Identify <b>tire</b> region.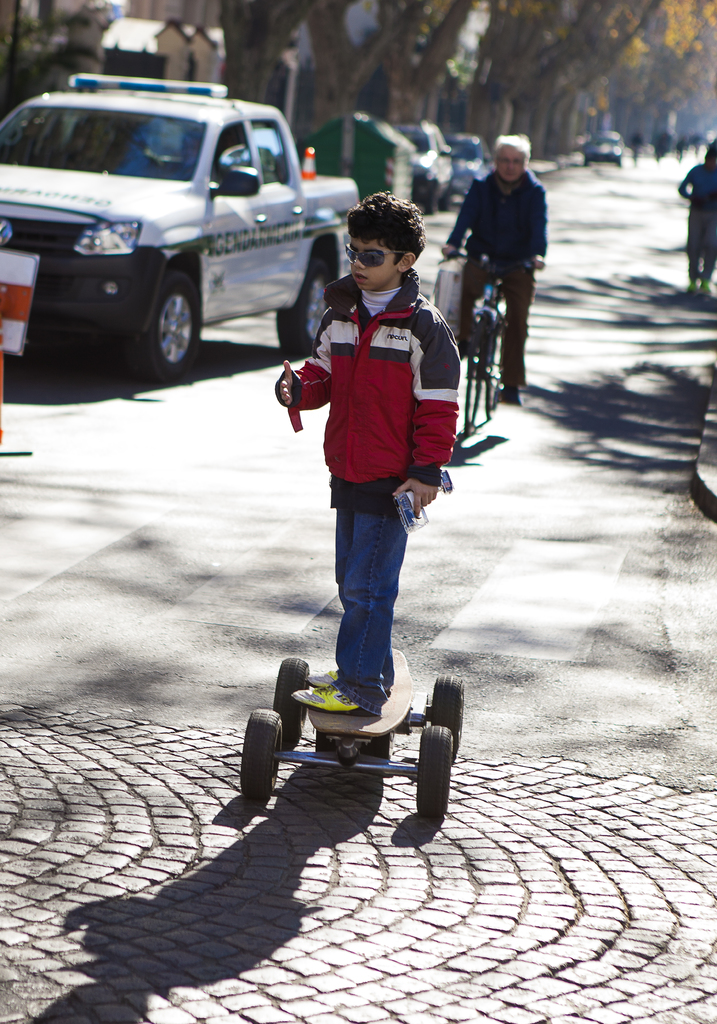
Region: <bbox>277, 655, 311, 746</bbox>.
